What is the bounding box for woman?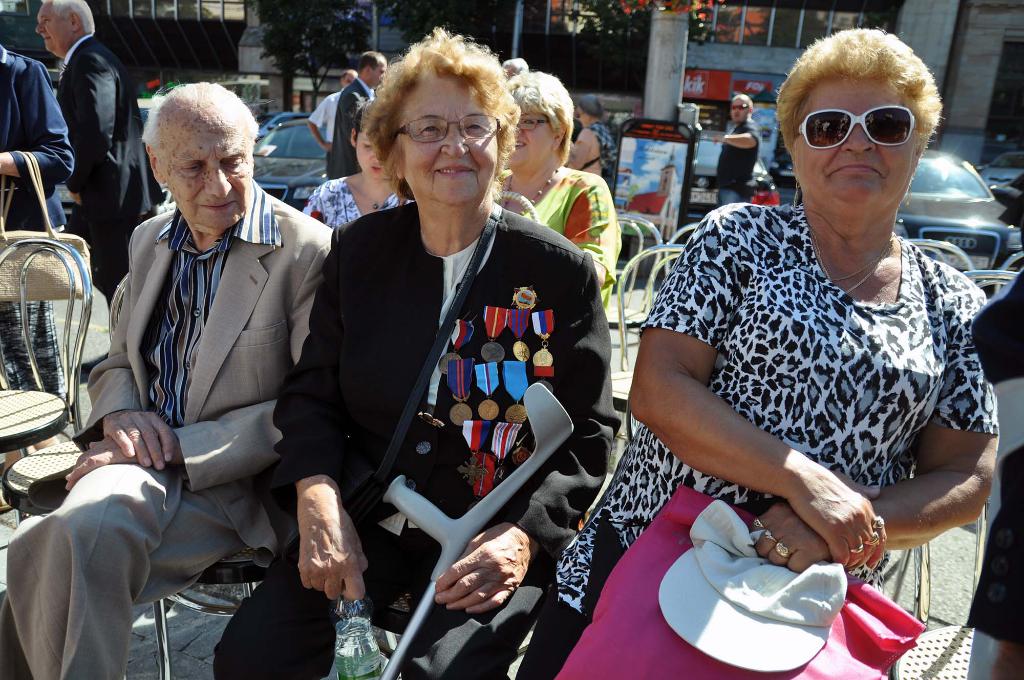
[300,108,410,257].
